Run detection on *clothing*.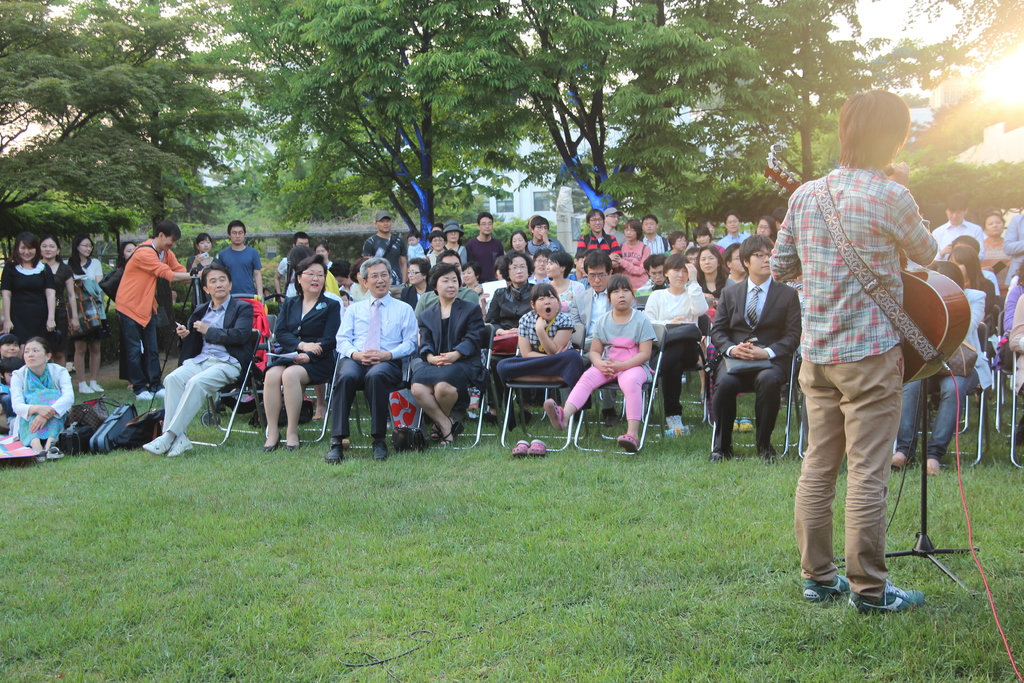
Result: [x1=983, y1=233, x2=1020, y2=285].
